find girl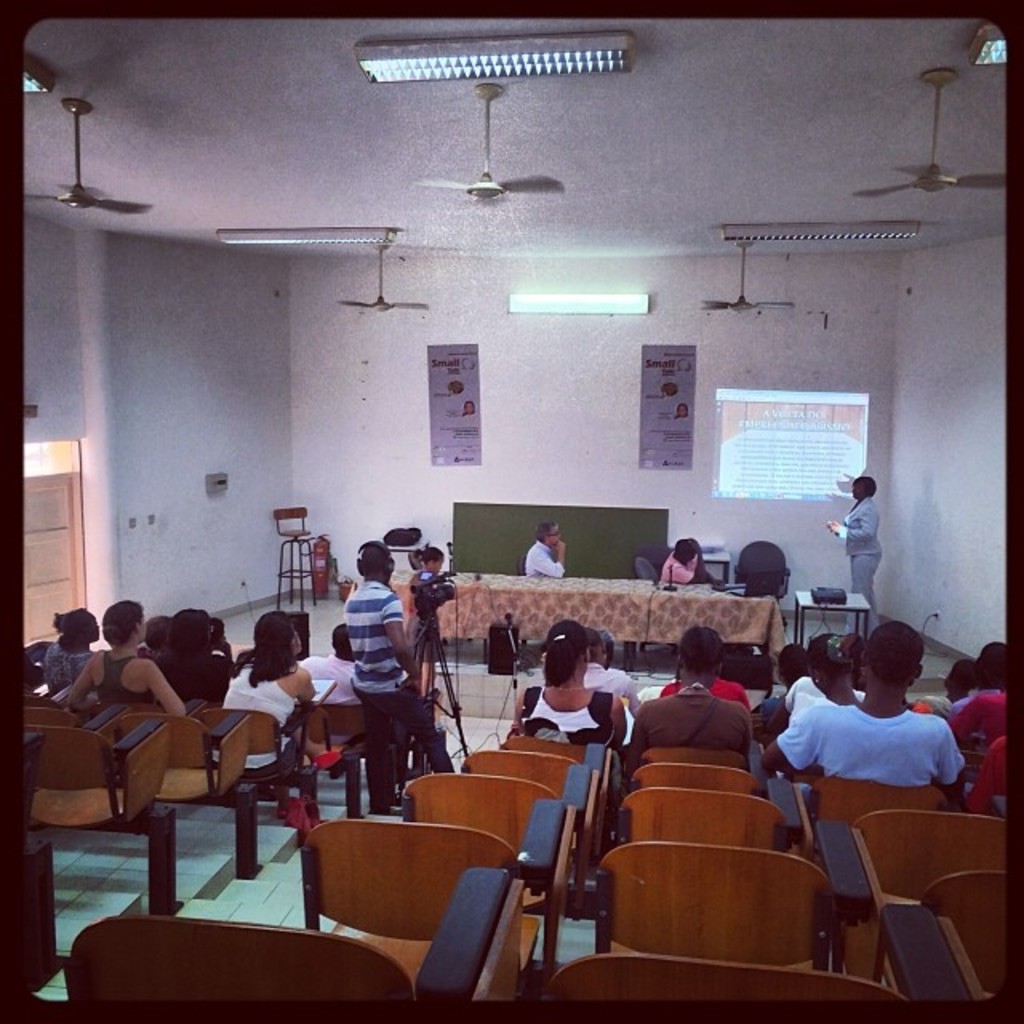
select_region(410, 542, 450, 696)
